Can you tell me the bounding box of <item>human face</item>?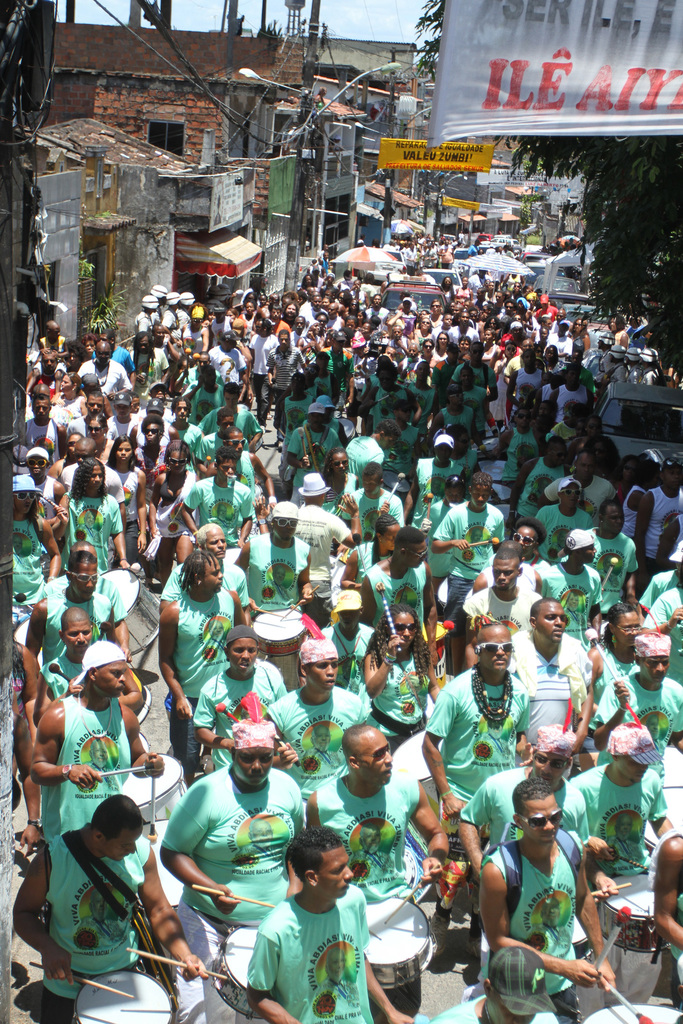
x1=417 y1=363 x2=427 y2=382.
